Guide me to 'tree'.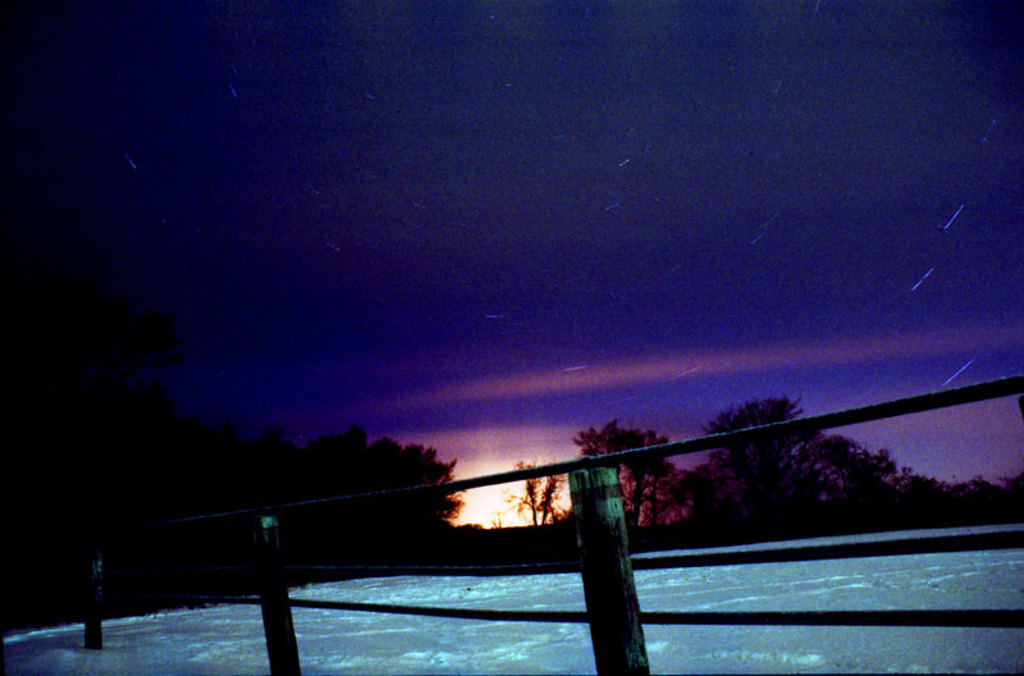
Guidance: left=508, top=458, right=567, bottom=527.
